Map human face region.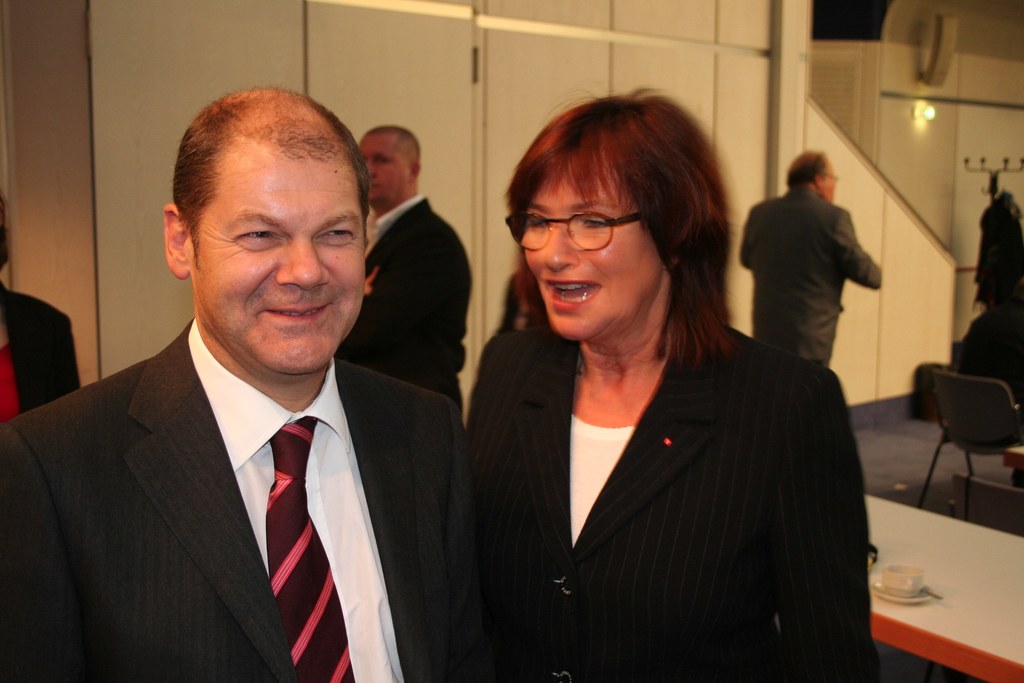
Mapped to x1=196, y1=147, x2=360, y2=366.
